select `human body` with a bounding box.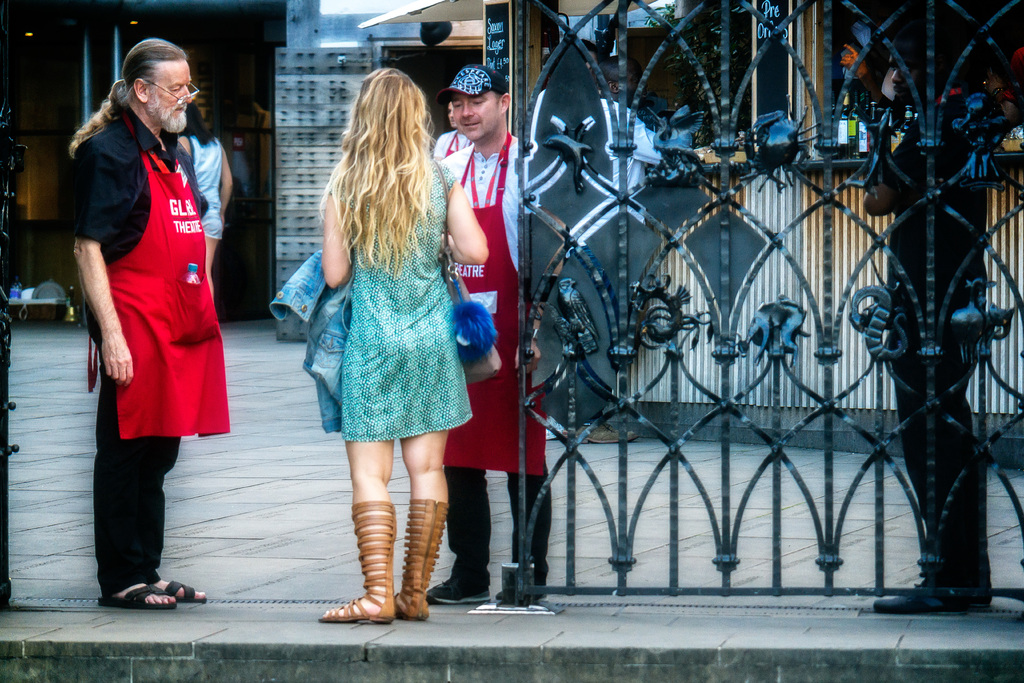
pyautogui.locateOnScreen(320, 156, 488, 621).
